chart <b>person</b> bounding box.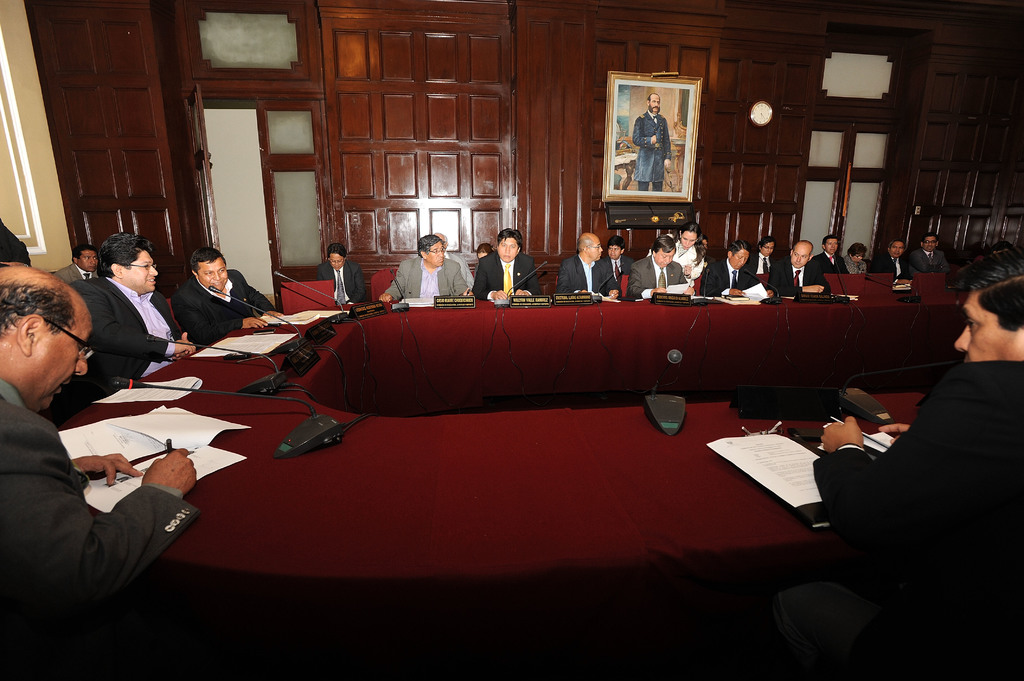
Charted: bbox(378, 235, 476, 297).
